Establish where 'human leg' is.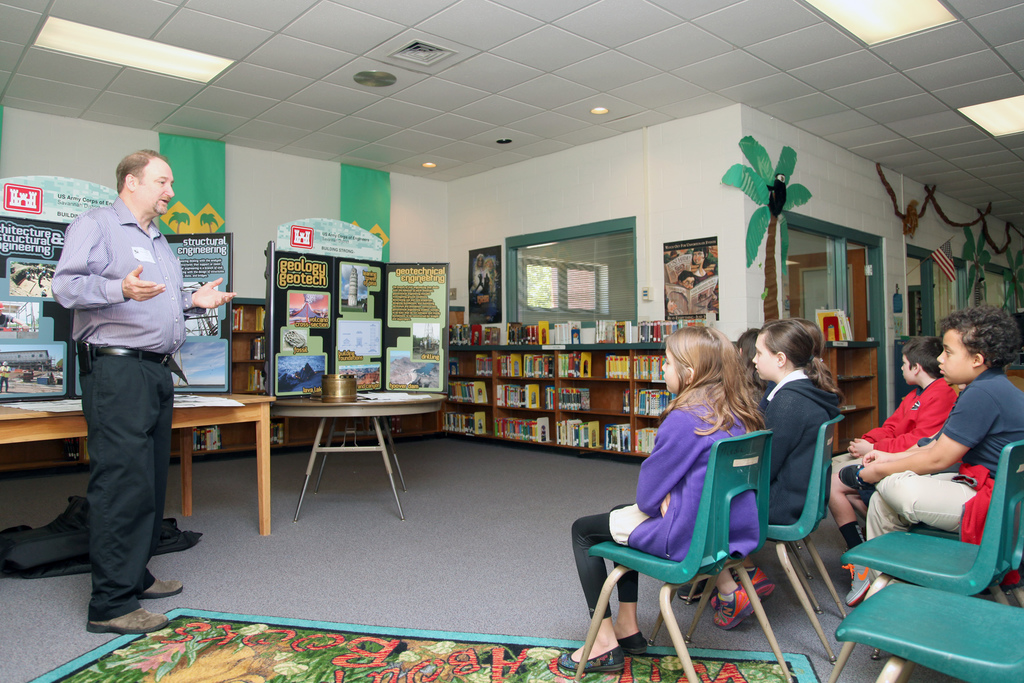
Established at left=732, top=558, right=778, bottom=600.
